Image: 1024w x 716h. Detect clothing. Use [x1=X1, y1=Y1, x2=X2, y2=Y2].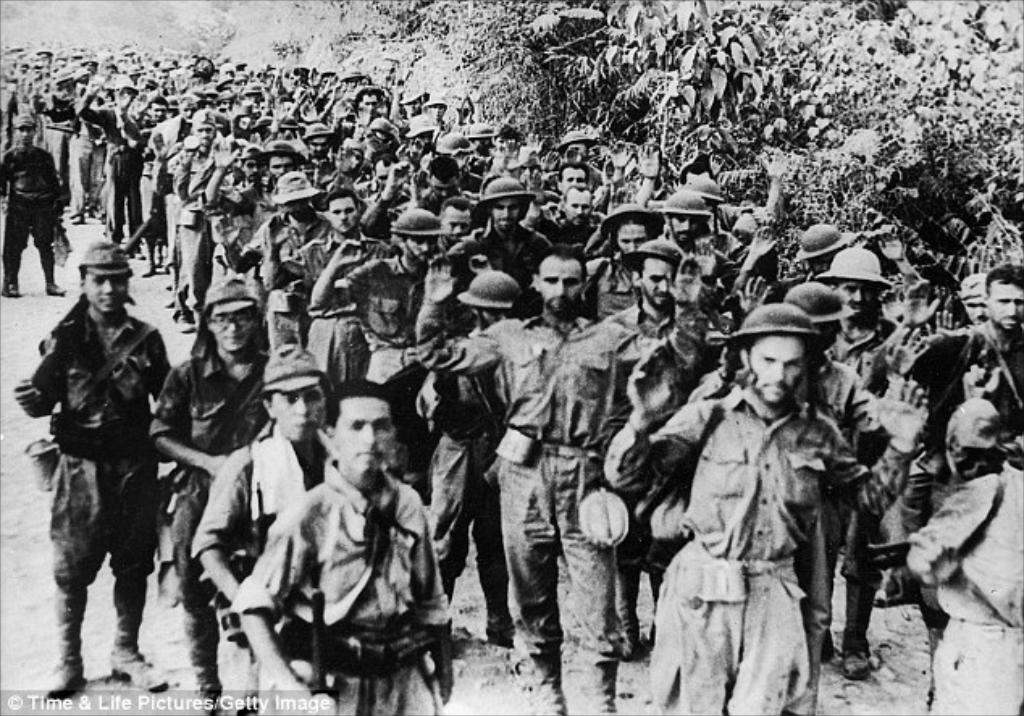
[x1=413, y1=309, x2=569, y2=669].
